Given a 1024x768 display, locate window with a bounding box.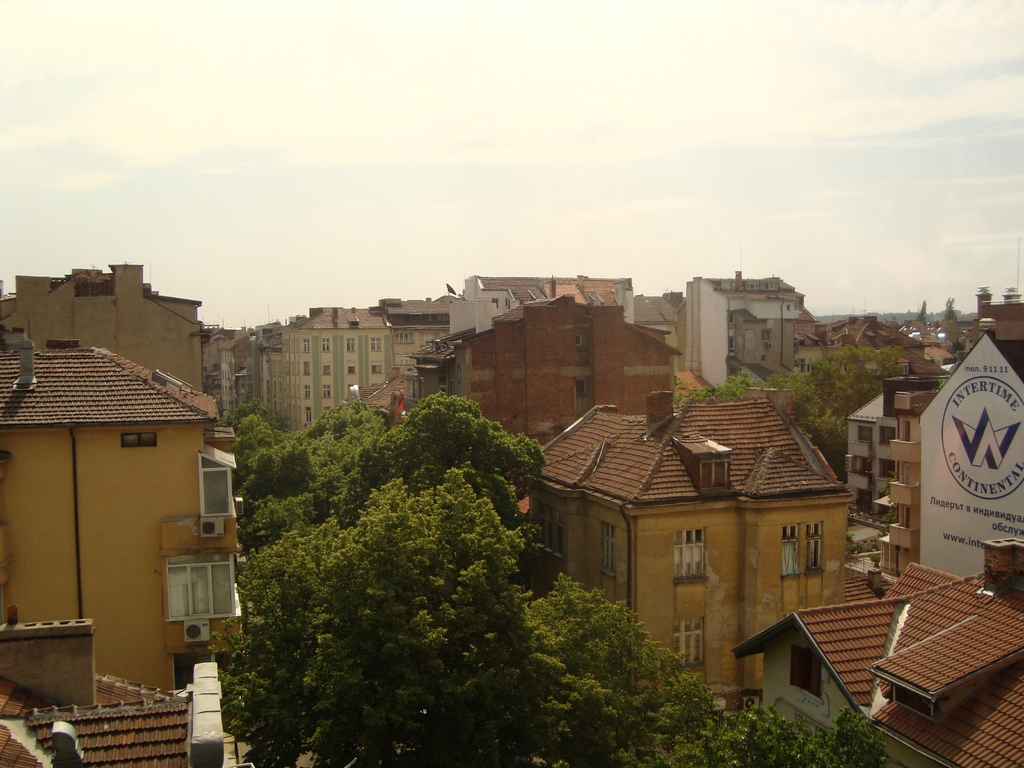
Located: [538, 506, 564, 555].
